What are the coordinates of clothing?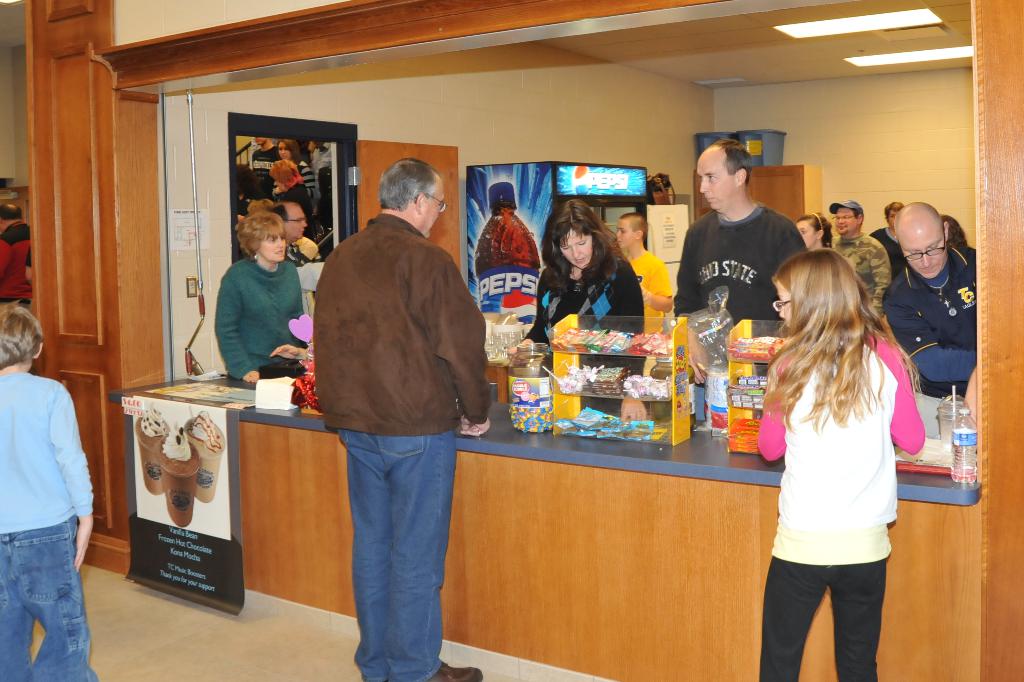
{"x1": 525, "y1": 253, "x2": 643, "y2": 379}.
